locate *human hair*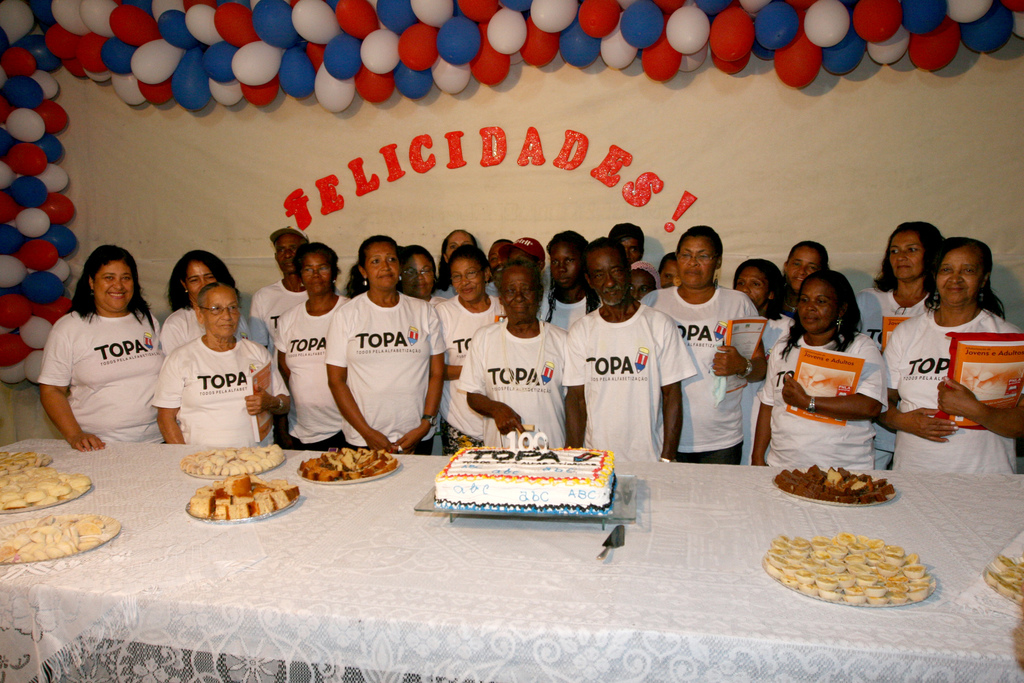
[x1=447, y1=243, x2=488, y2=285]
